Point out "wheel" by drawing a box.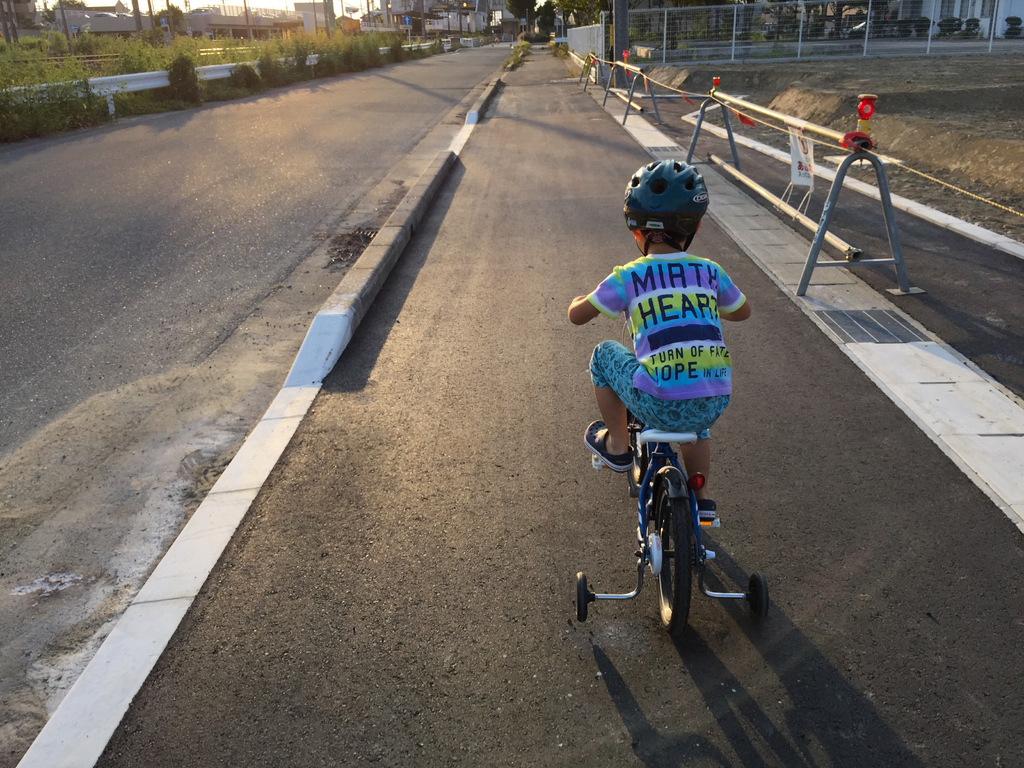
box=[641, 471, 701, 641].
